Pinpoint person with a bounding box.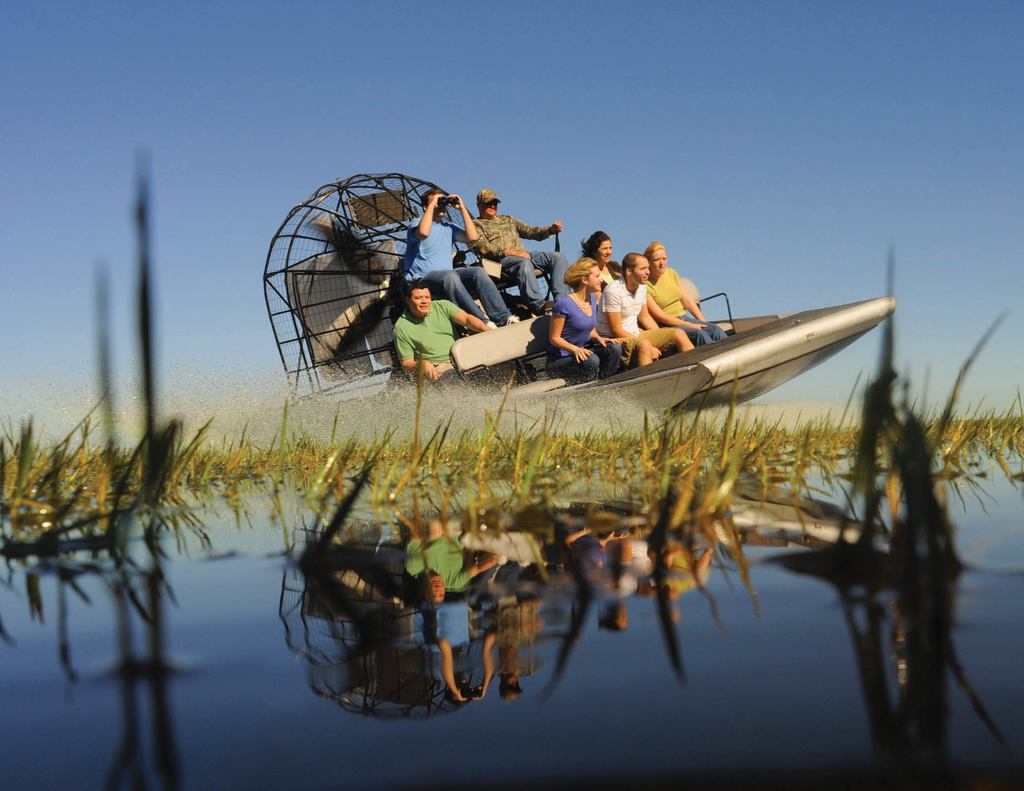
(x1=592, y1=250, x2=698, y2=368).
